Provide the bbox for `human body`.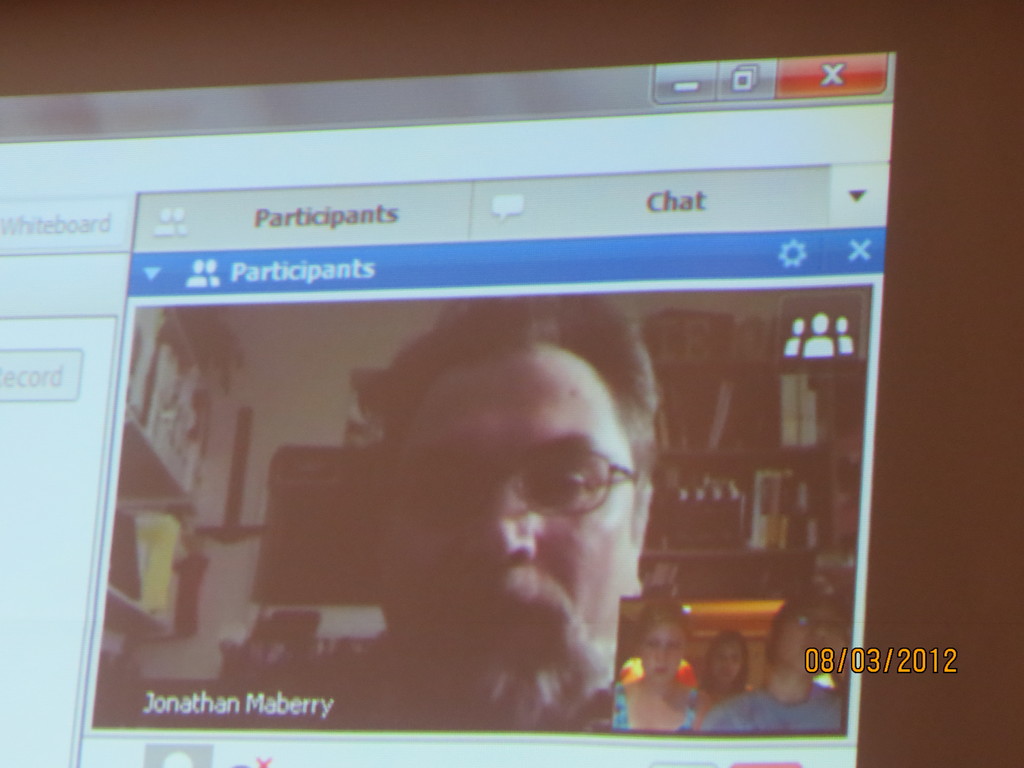
<box>707,639,751,695</box>.
